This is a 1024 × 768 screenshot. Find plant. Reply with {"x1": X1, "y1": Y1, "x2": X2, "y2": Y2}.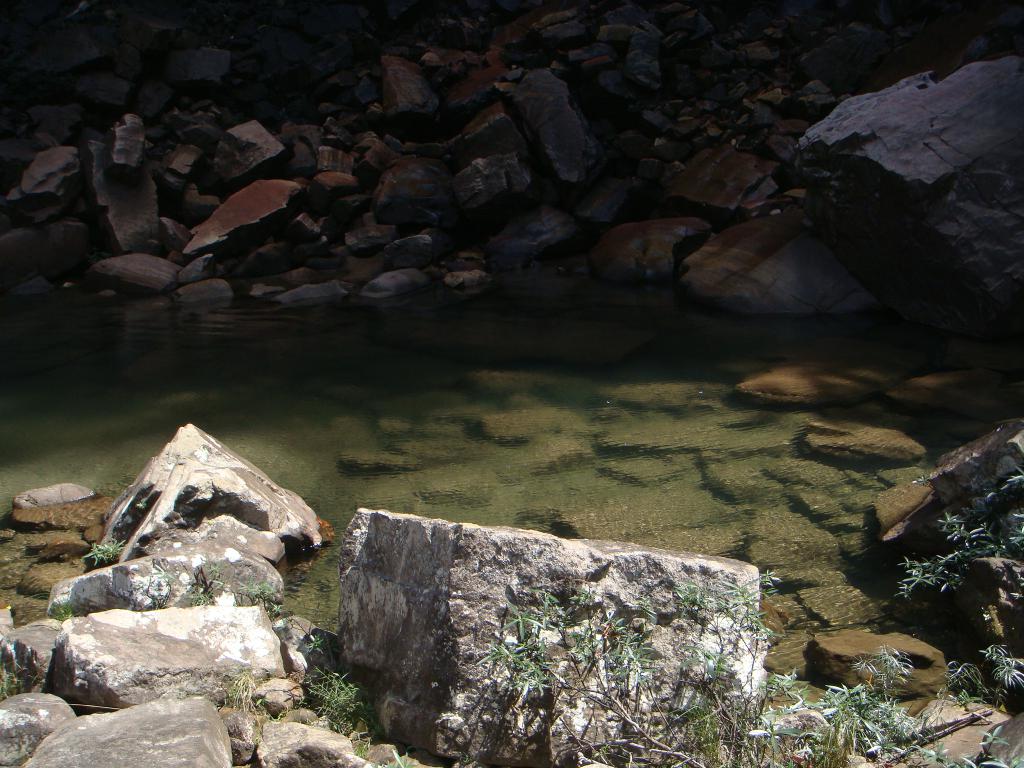
{"x1": 177, "y1": 558, "x2": 223, "y2": 609}.
